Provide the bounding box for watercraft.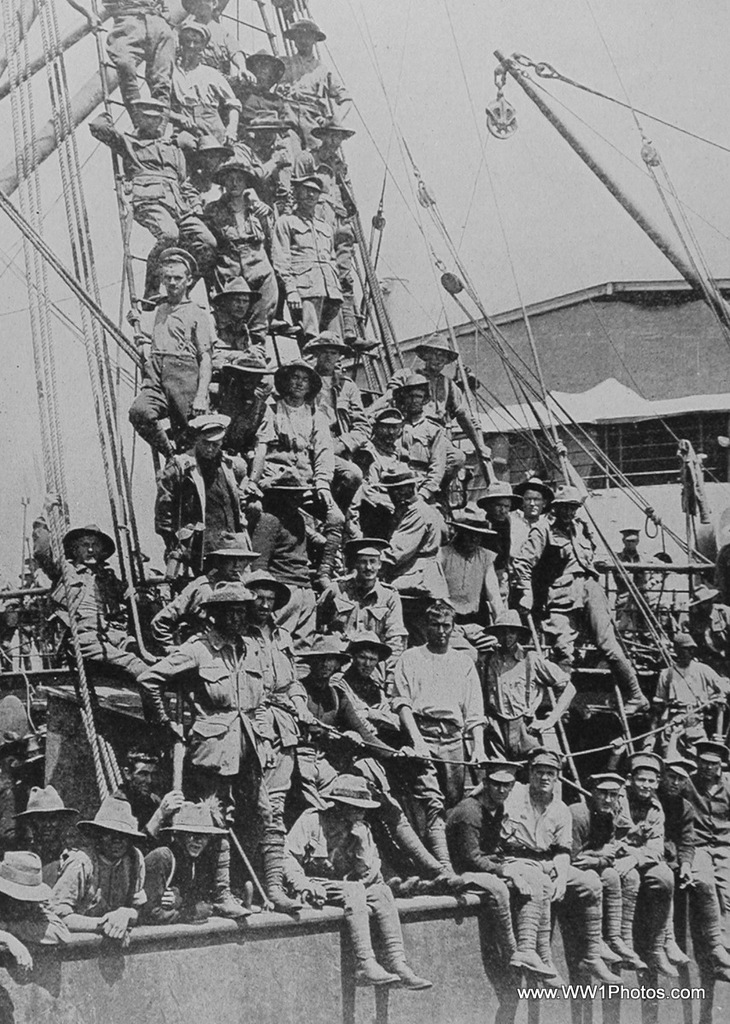
bbox=[0, 1, 729, 1023].
